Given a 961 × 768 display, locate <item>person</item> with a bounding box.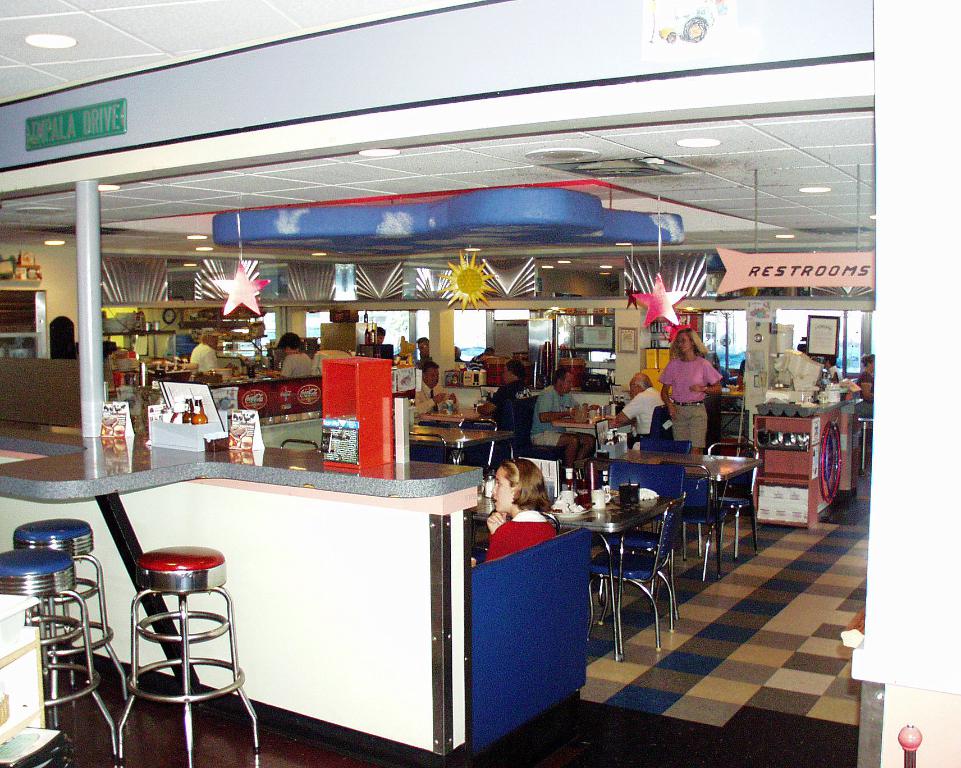
Located: 852/351/877/403.
